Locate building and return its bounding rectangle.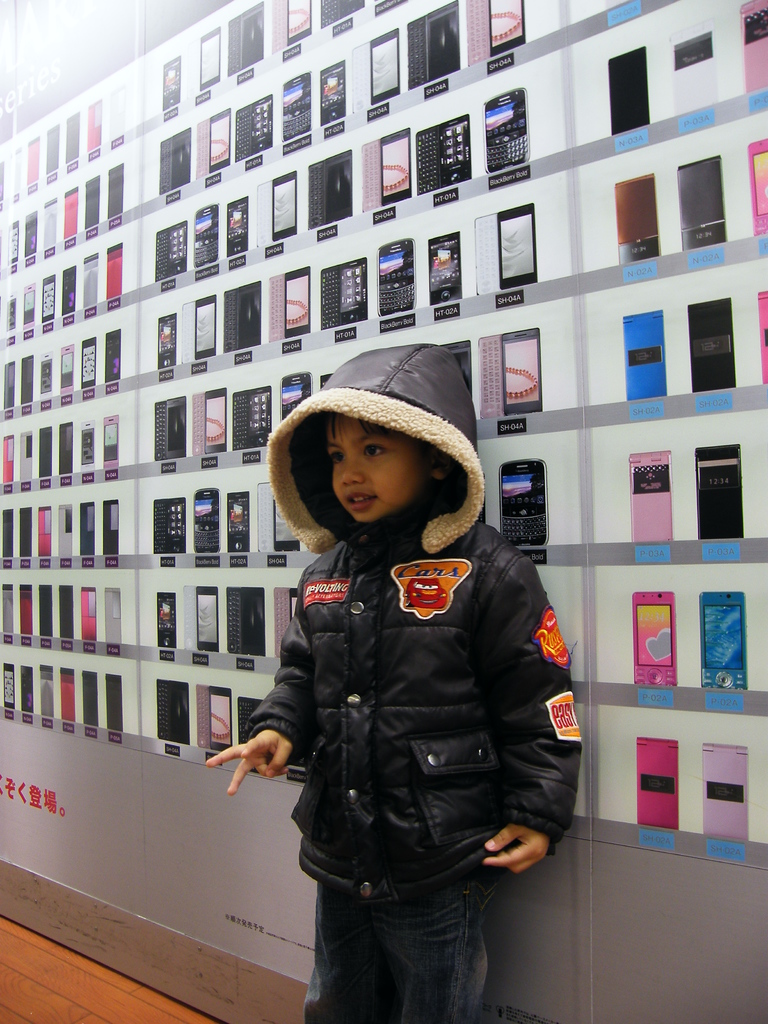
left=0, top=0, right=767, bottom=1023.
